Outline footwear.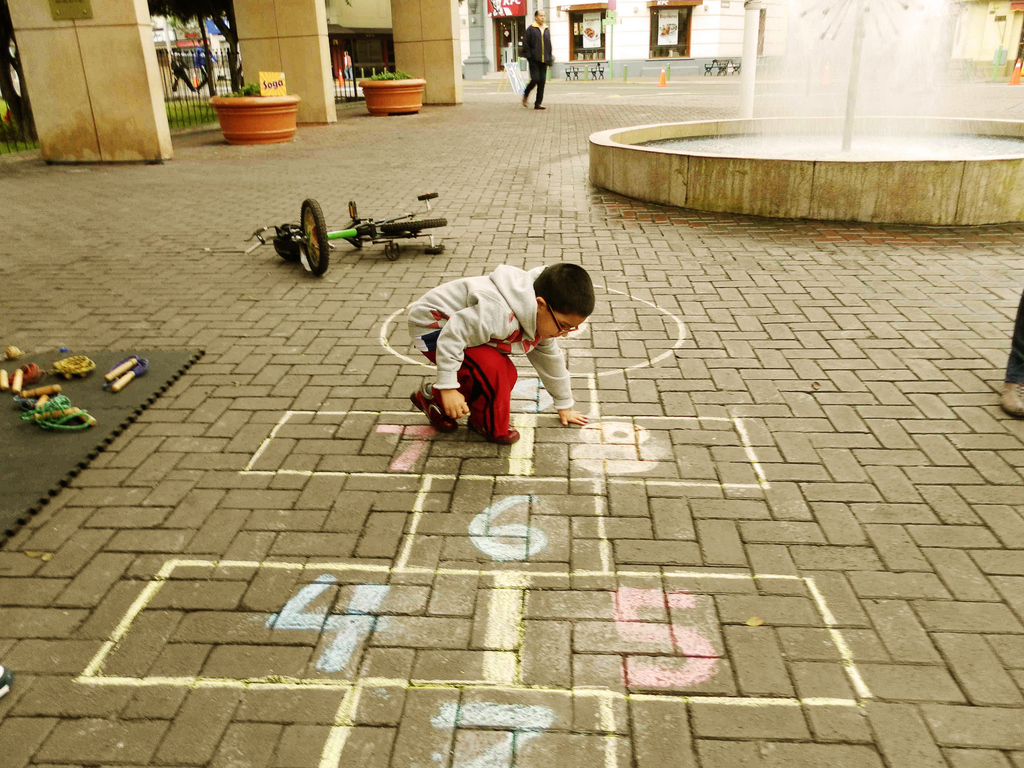
Outline: (x1=404, y1=374, x2=461, y2=435).
